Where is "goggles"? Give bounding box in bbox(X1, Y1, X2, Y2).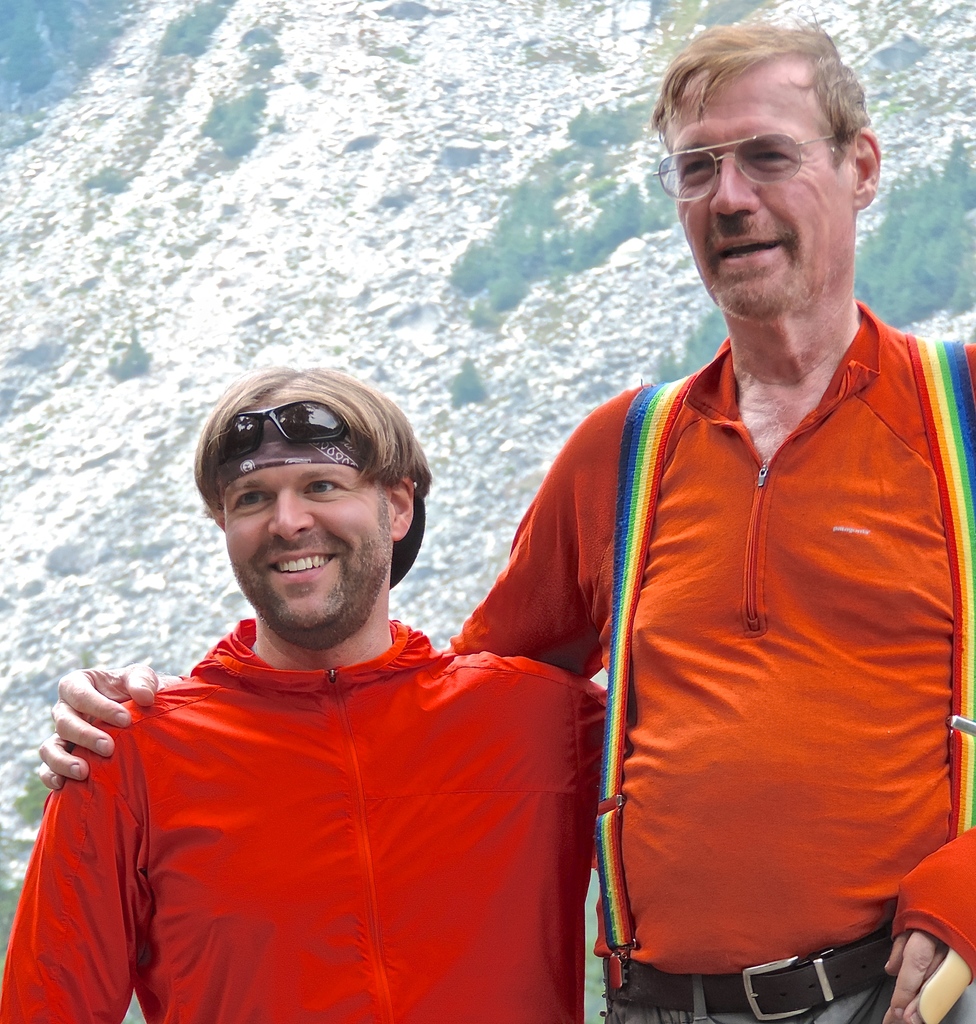
bbox(652, 129, 840, 206).
